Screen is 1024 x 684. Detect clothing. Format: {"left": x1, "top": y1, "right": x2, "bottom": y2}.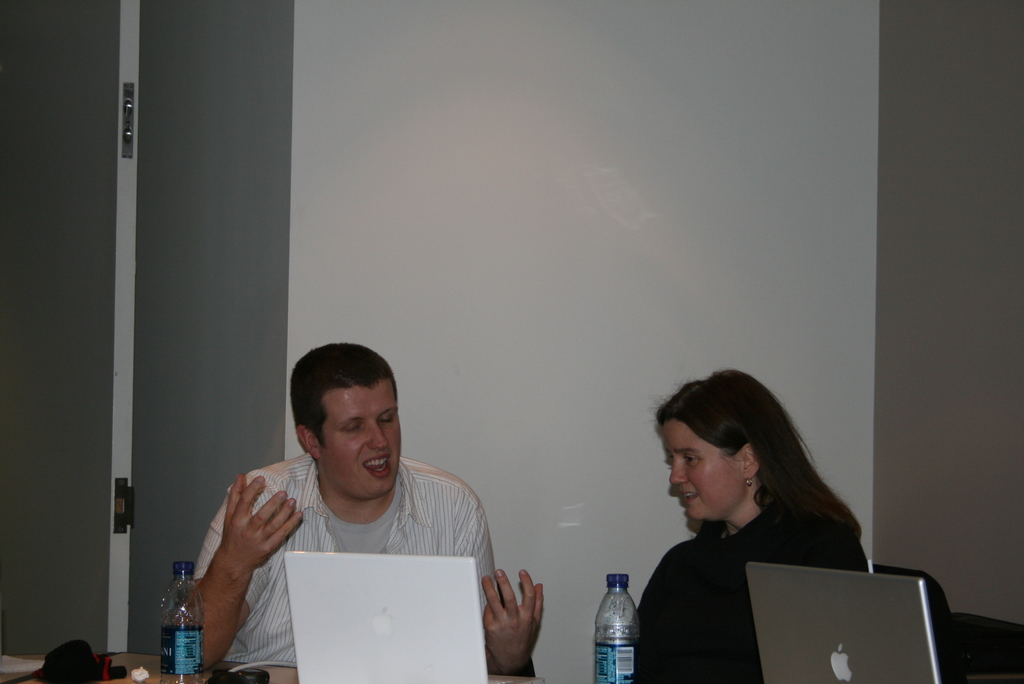
{"left": 175, "top": 429, "right": 496, "bottom": 657}.
